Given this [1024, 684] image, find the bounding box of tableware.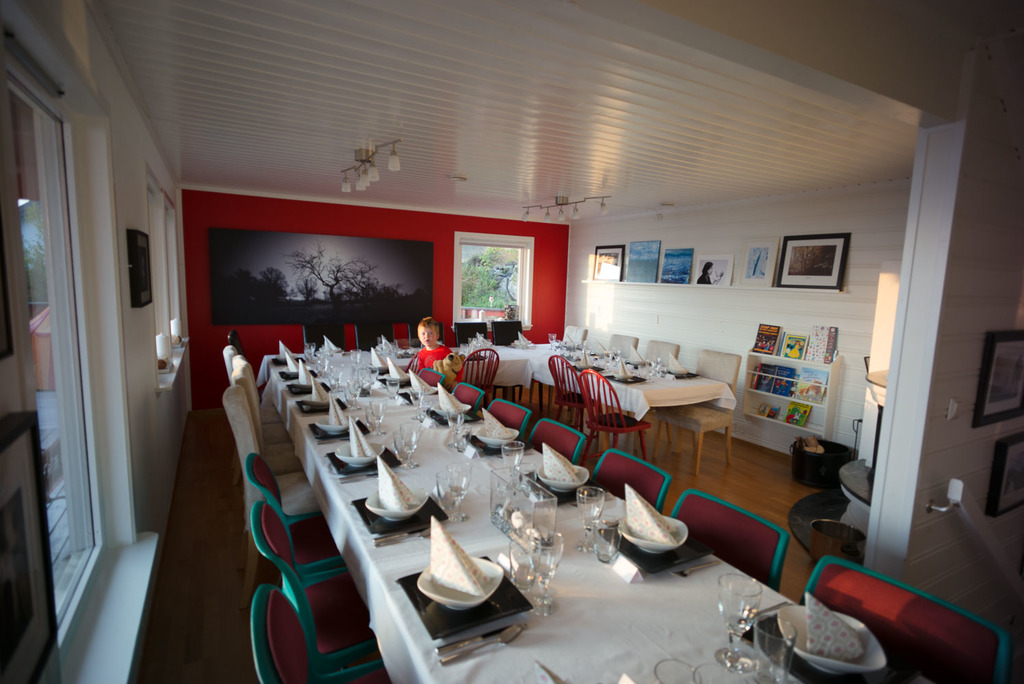
[left=392, top=430, right=409, bottom=460].
